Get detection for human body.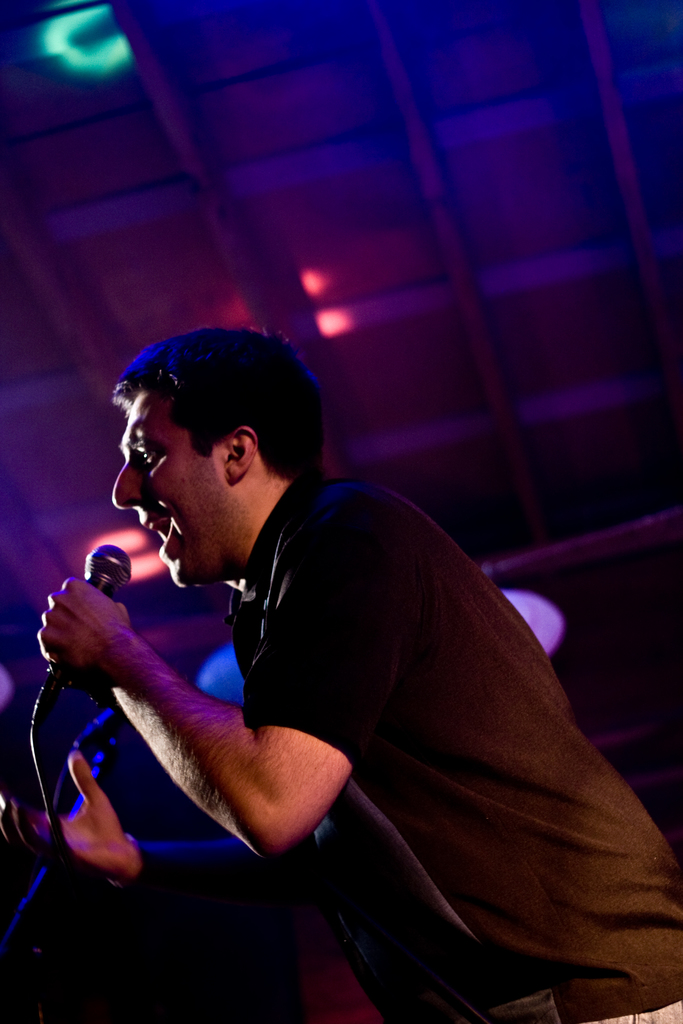
Detection: [56, 249, 584, 1023].
